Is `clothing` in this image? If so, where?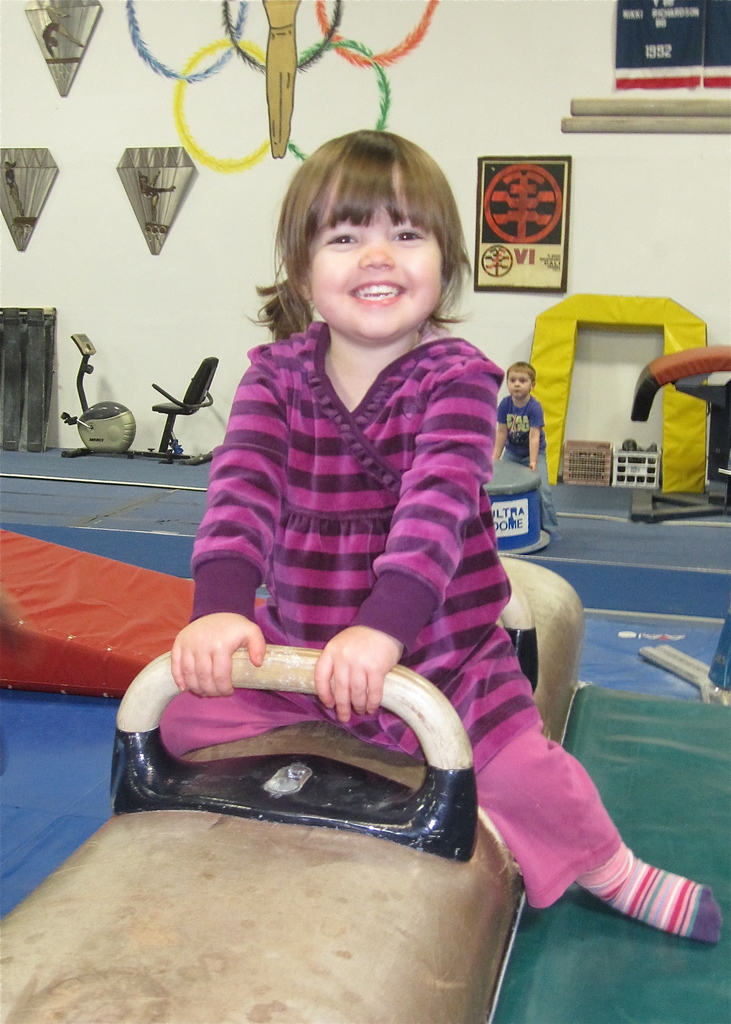
Yes, at 179 276 540 796.
